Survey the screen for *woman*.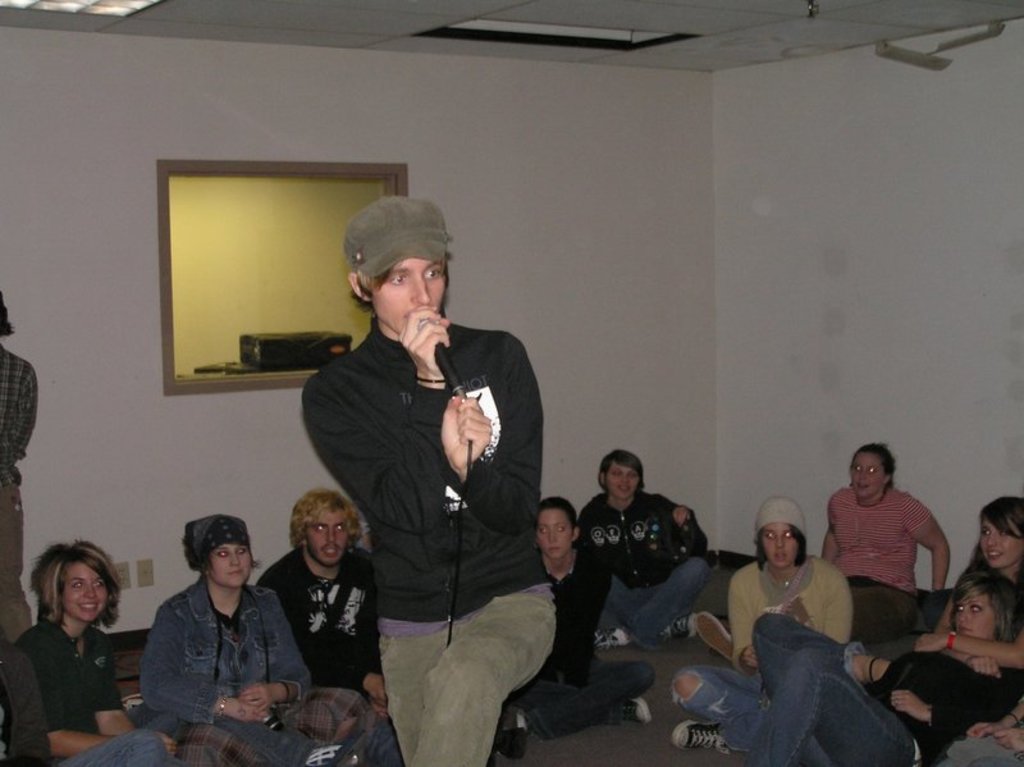
Survey found: rect(141, 513, 338, 757).
